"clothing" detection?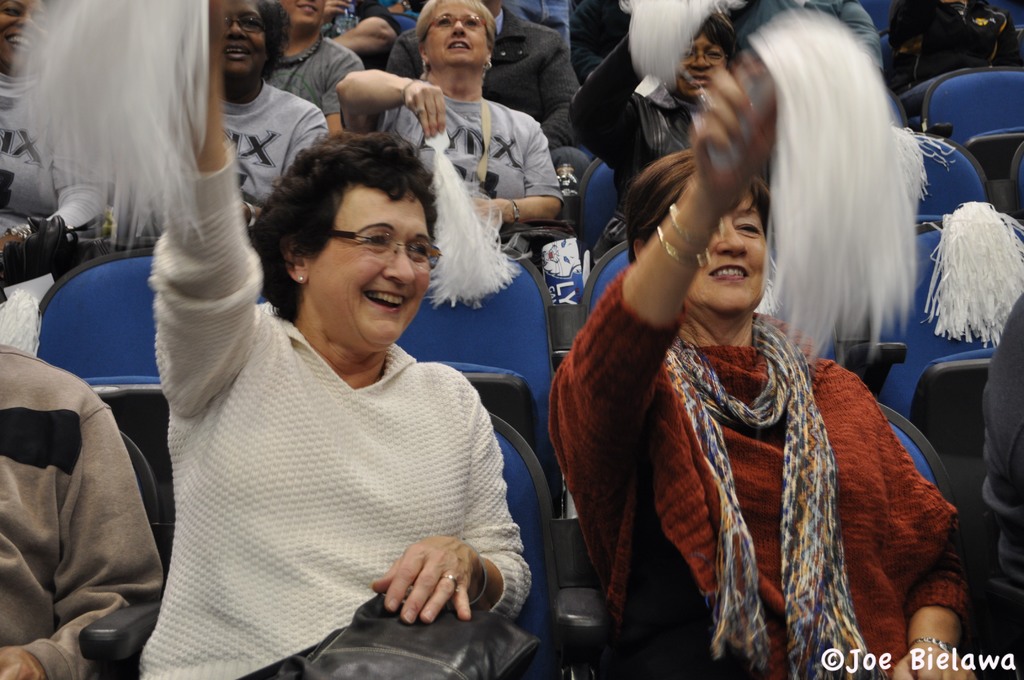
box(218, 88, 339, 206)
